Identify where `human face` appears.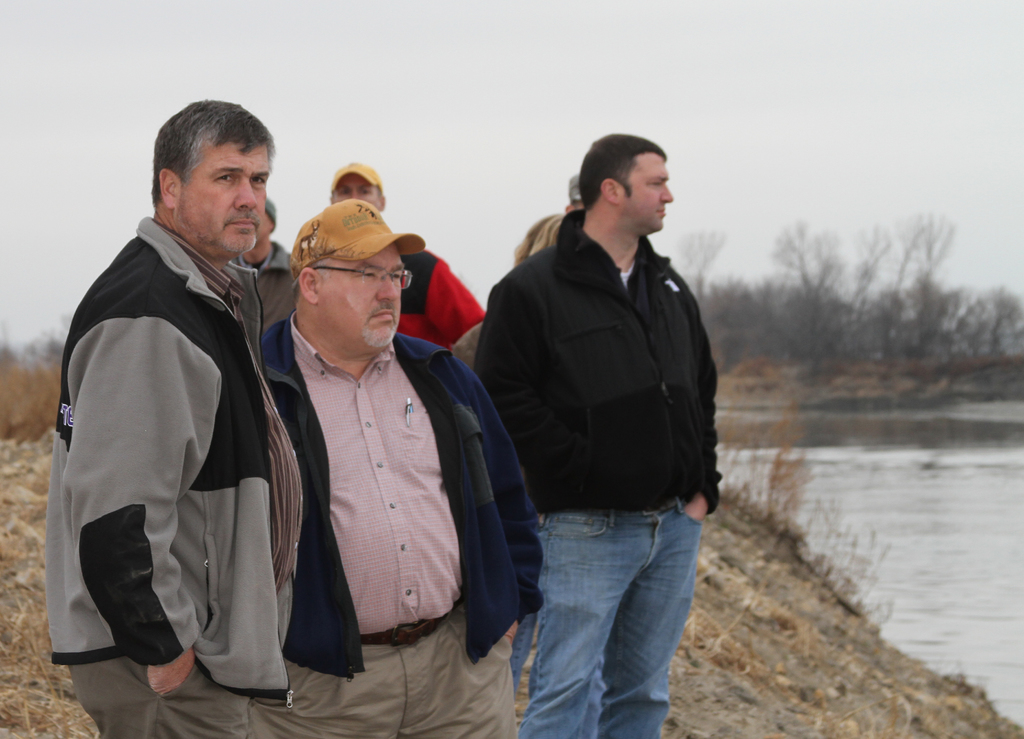
Appears at box(334, 175, 378, 211).
